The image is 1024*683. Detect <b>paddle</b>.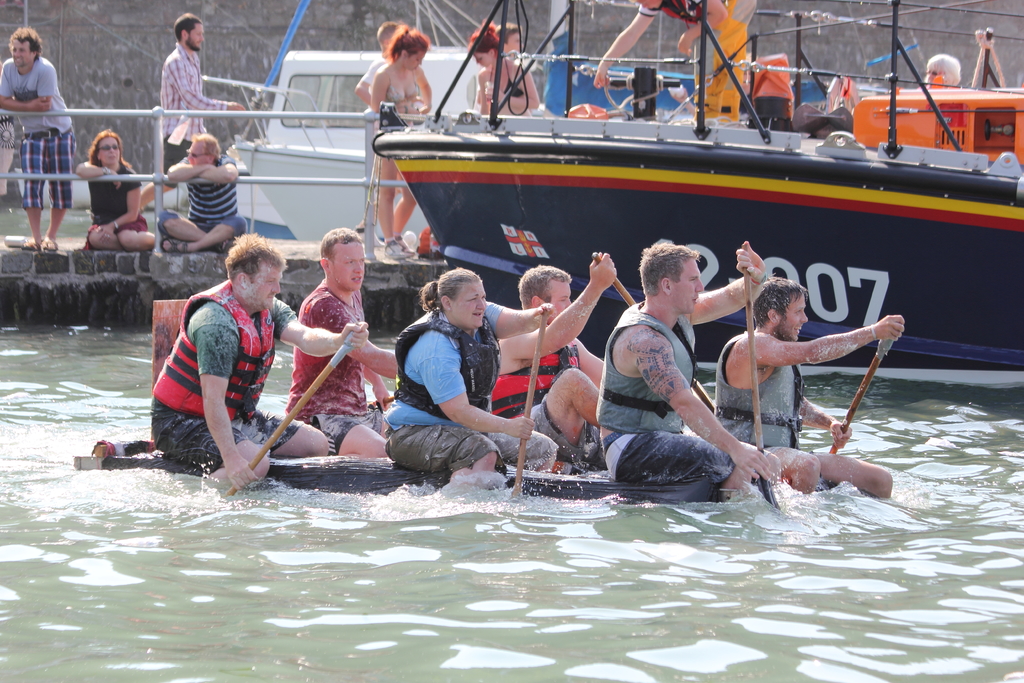
Detection: <bbox>369, 395, 397, 408</bbox>.
